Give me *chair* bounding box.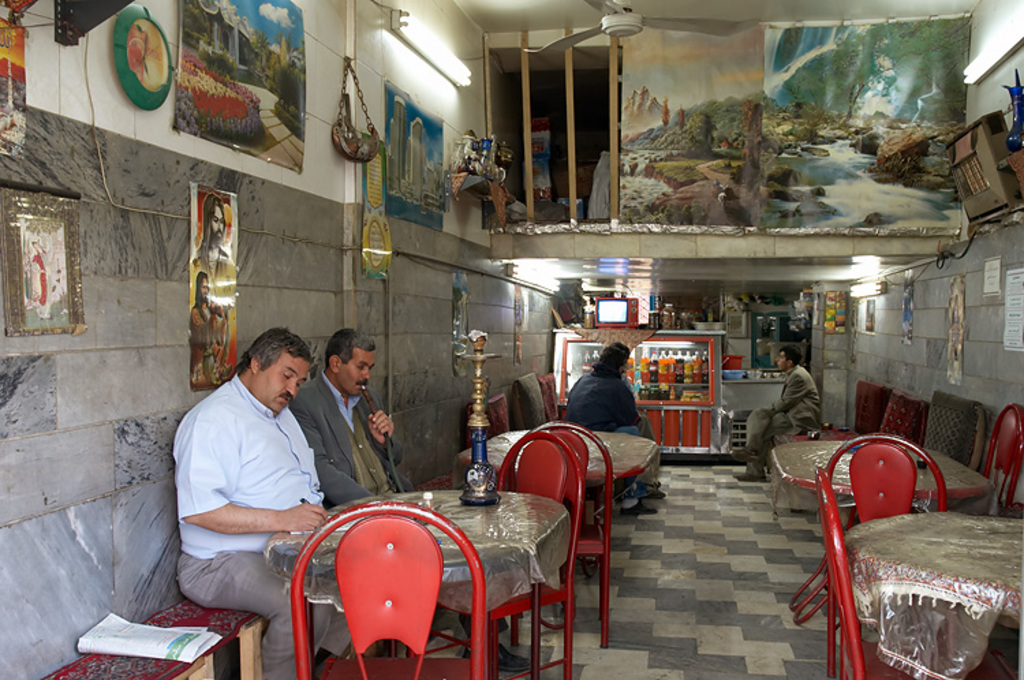
<box>983,406,1023,513</box>.
